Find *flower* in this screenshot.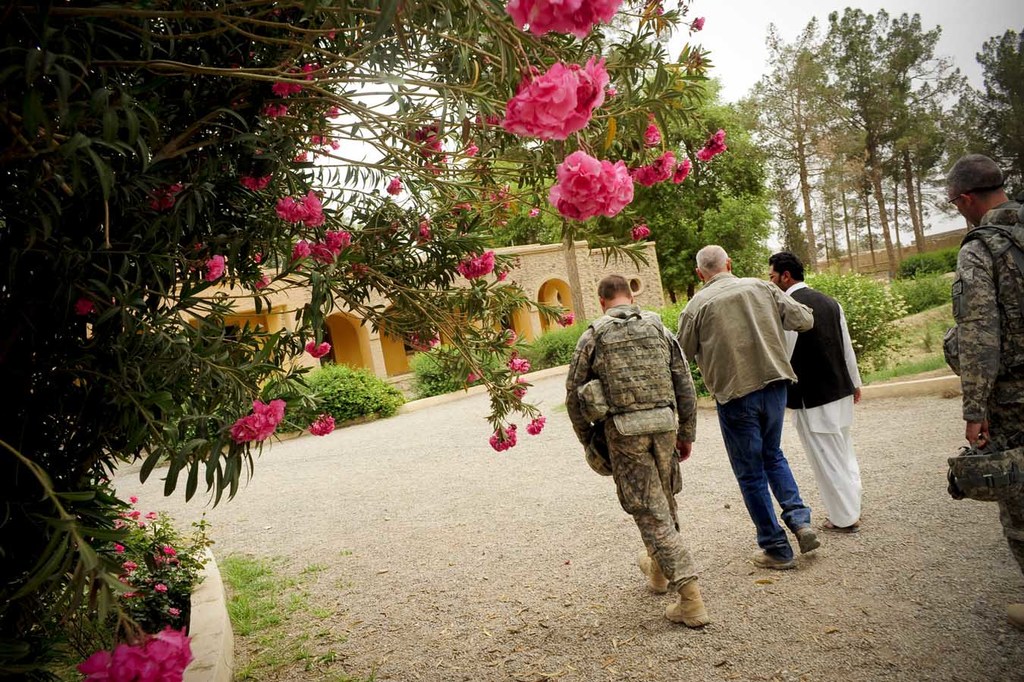
The bounding box for *flower* is l=120, t=559, r=140, b=575.
